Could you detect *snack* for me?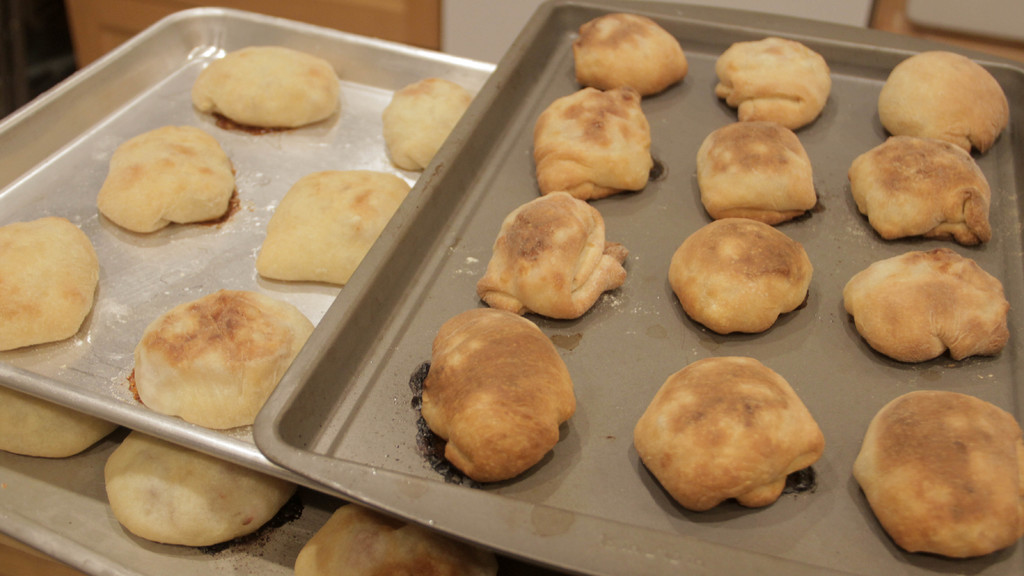
Detection result: rect(93, 110, 232, 233).
